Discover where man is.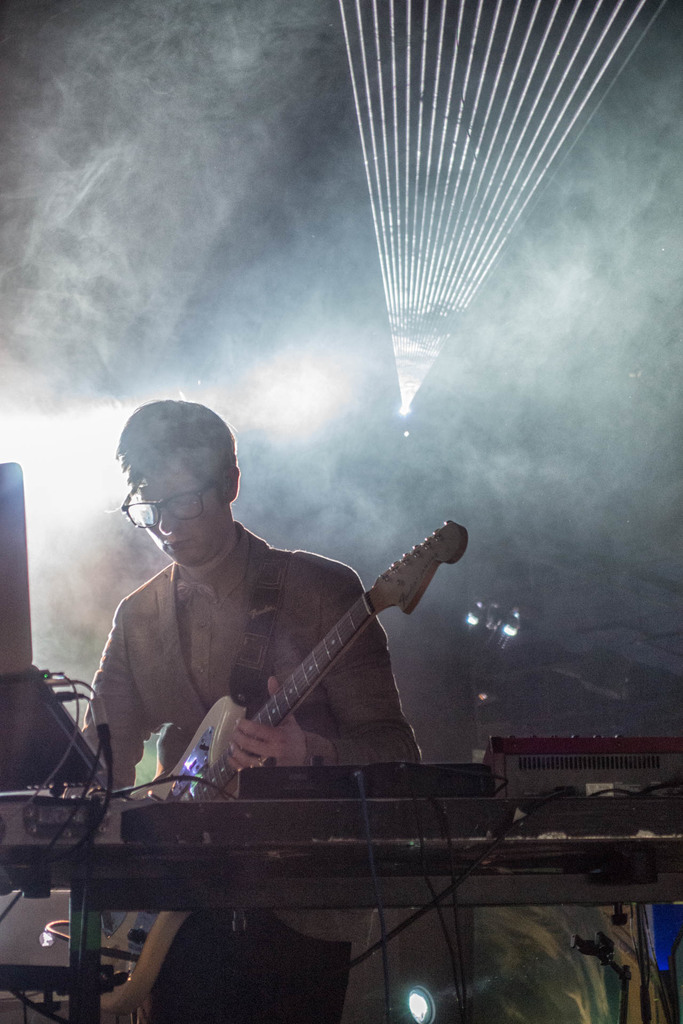
Discovered at rect(82, 398, 424, 1023).
